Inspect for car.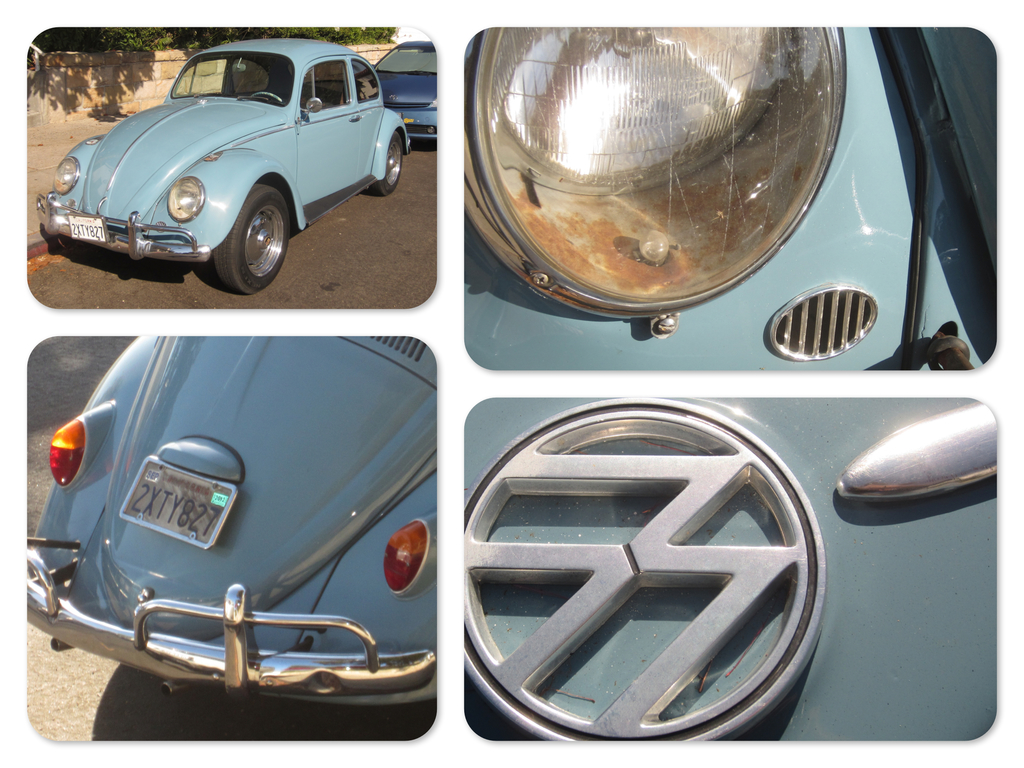
Inspection: locate(26, 335, 435, 703).
